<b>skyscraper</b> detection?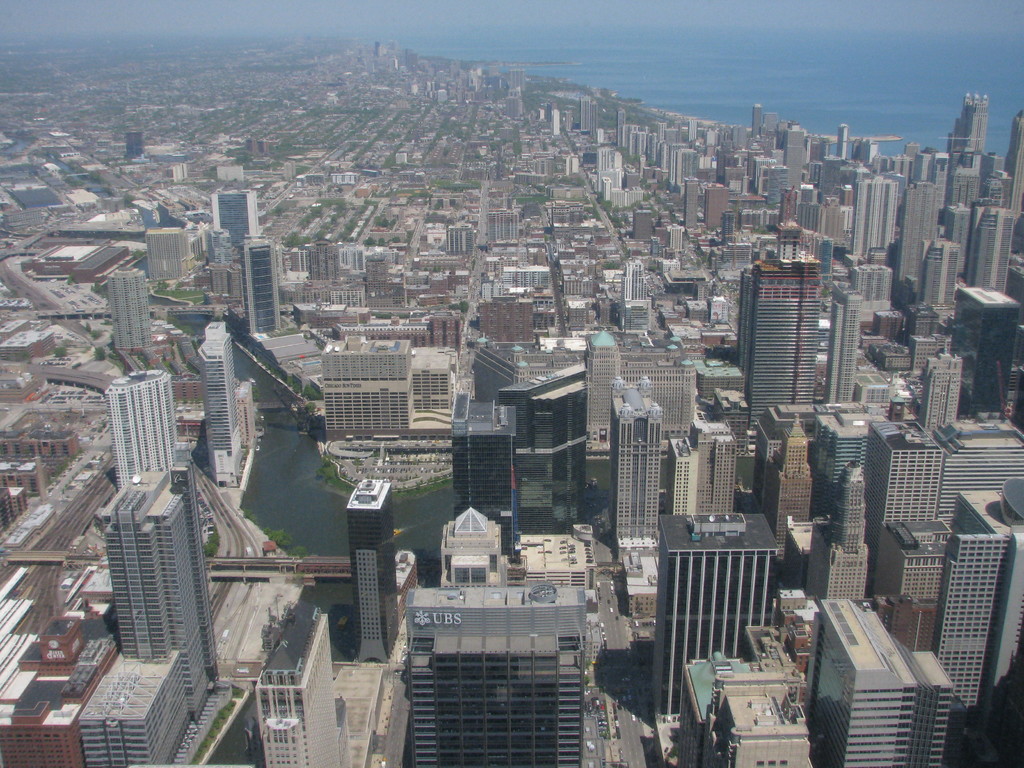
(left=478, top=200, right=538, bottom=249)
